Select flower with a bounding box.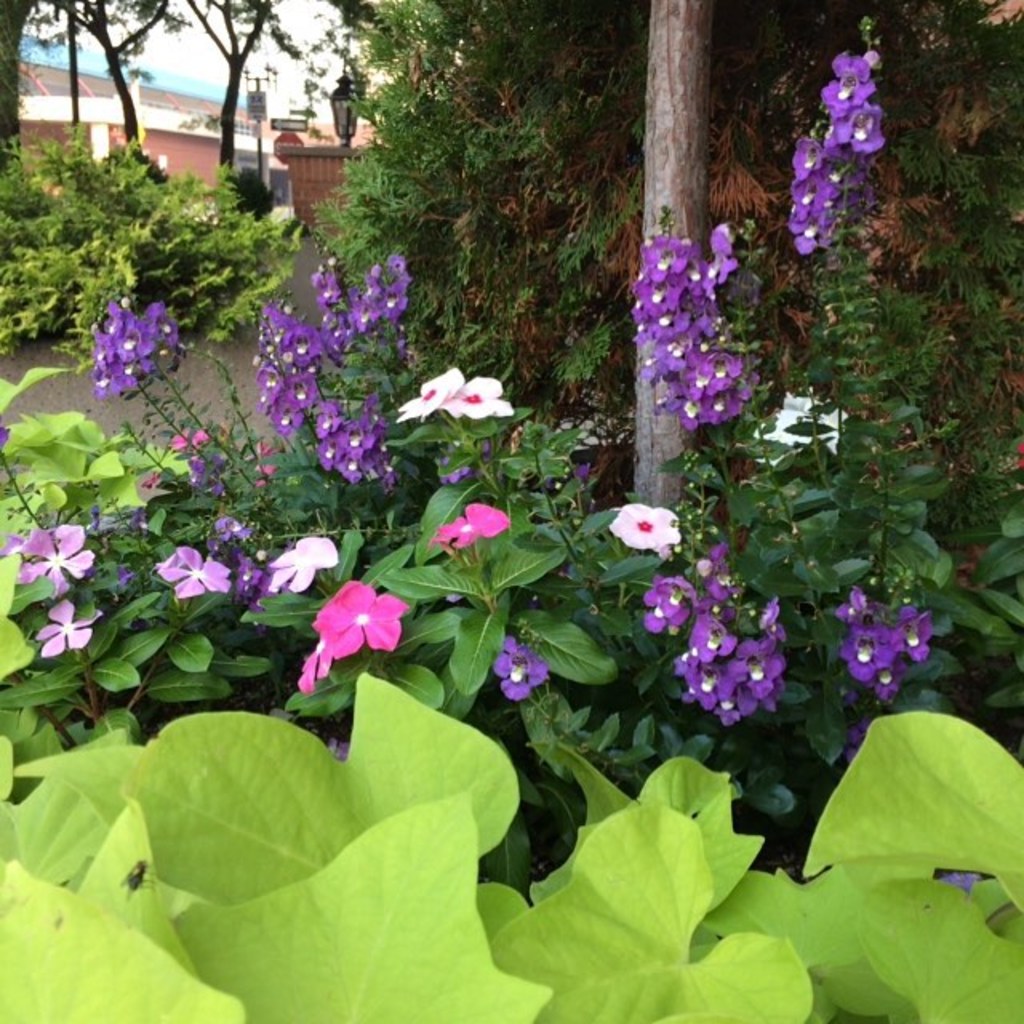
302:646:334:693.
